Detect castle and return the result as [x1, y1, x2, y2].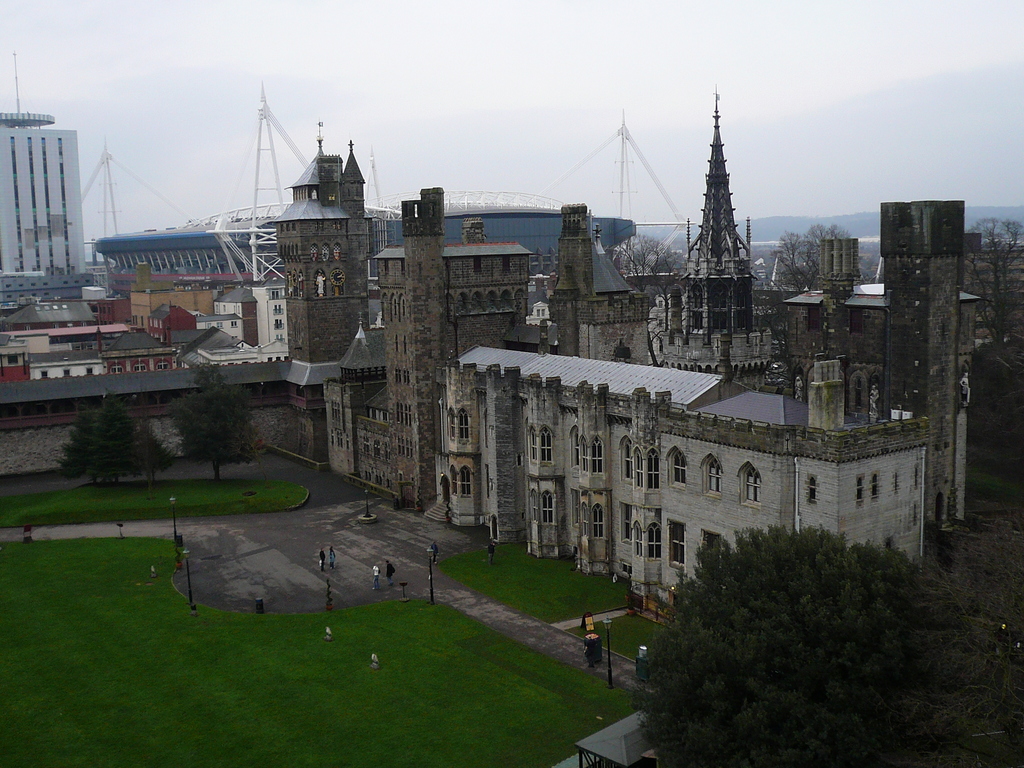
[246, 125, 650, 514].
